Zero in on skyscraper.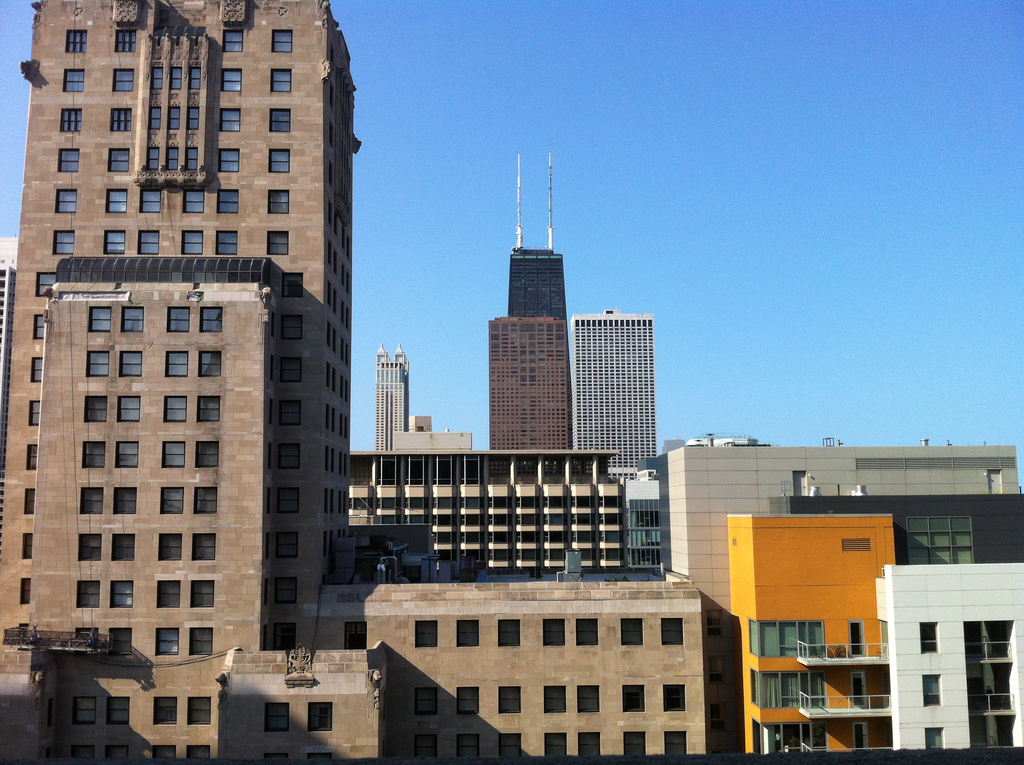
Zeroed in: bbox(573, 300, 659, 456).
